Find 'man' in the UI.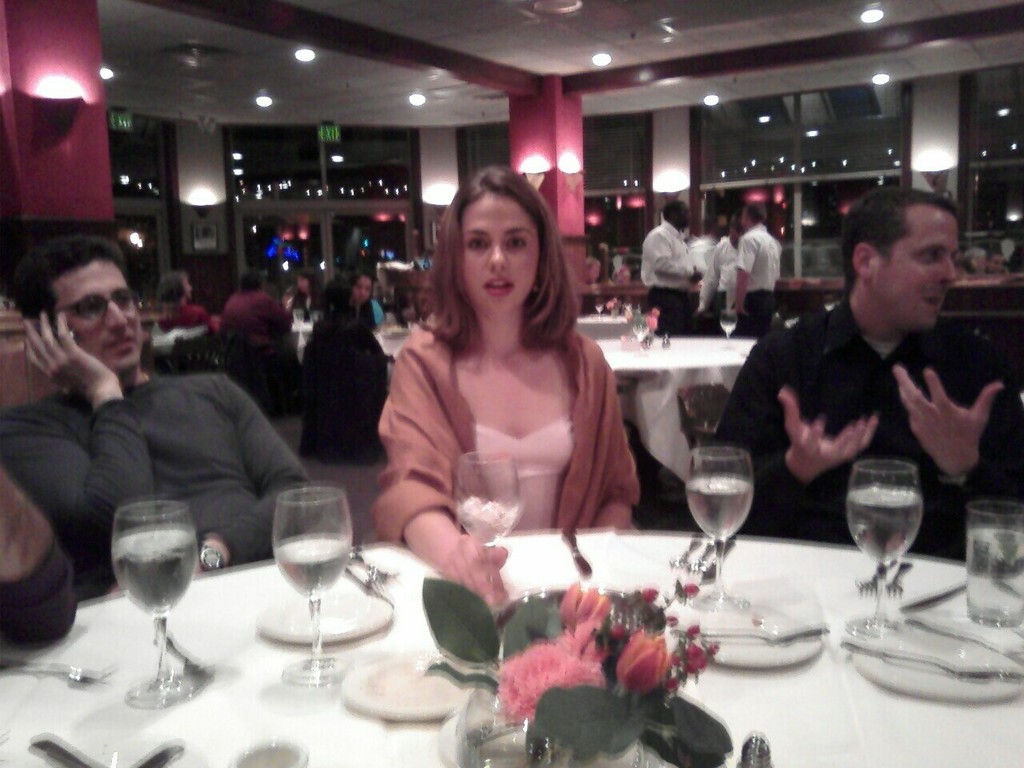
UI element at (633, 203, 701, 334).
